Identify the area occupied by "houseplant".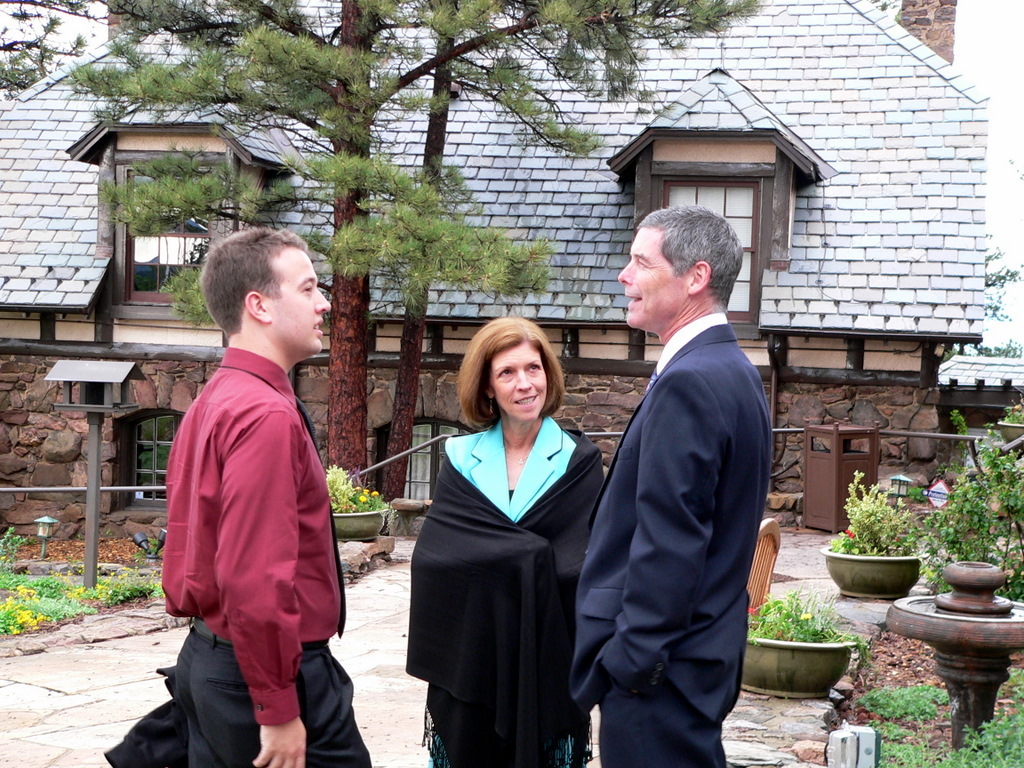
Area: crop(820, 476, 920, 613).
